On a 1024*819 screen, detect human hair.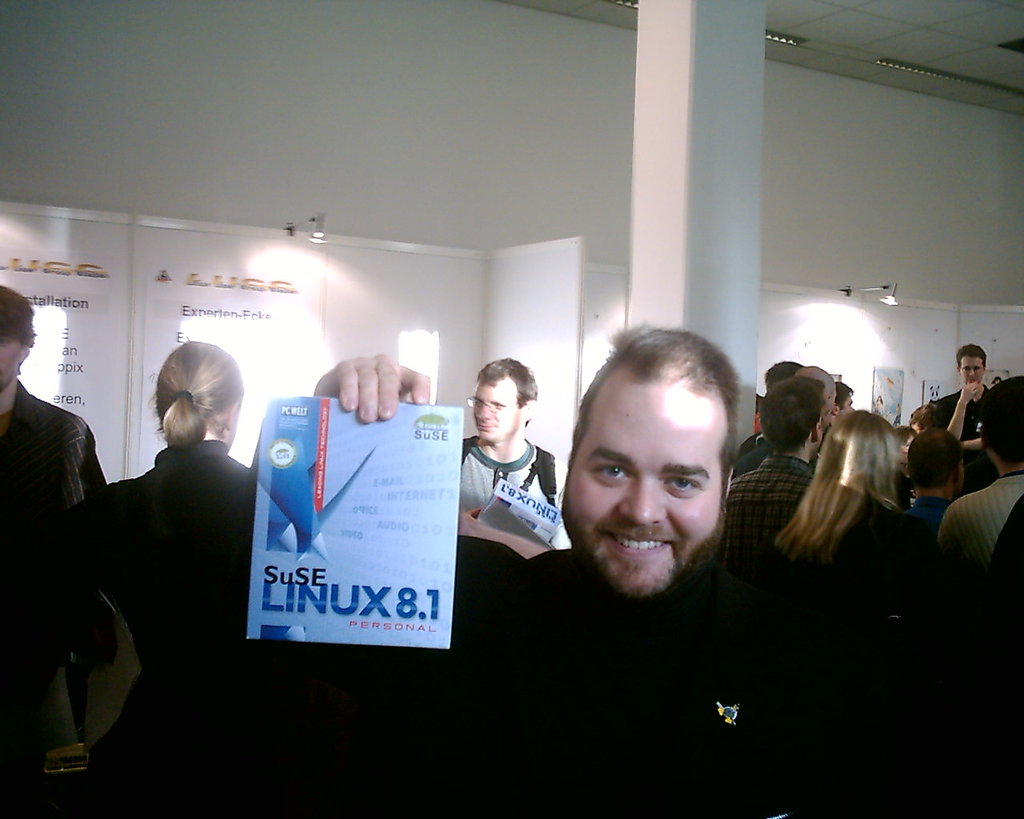
select_region(757, 374, 826, 452).
